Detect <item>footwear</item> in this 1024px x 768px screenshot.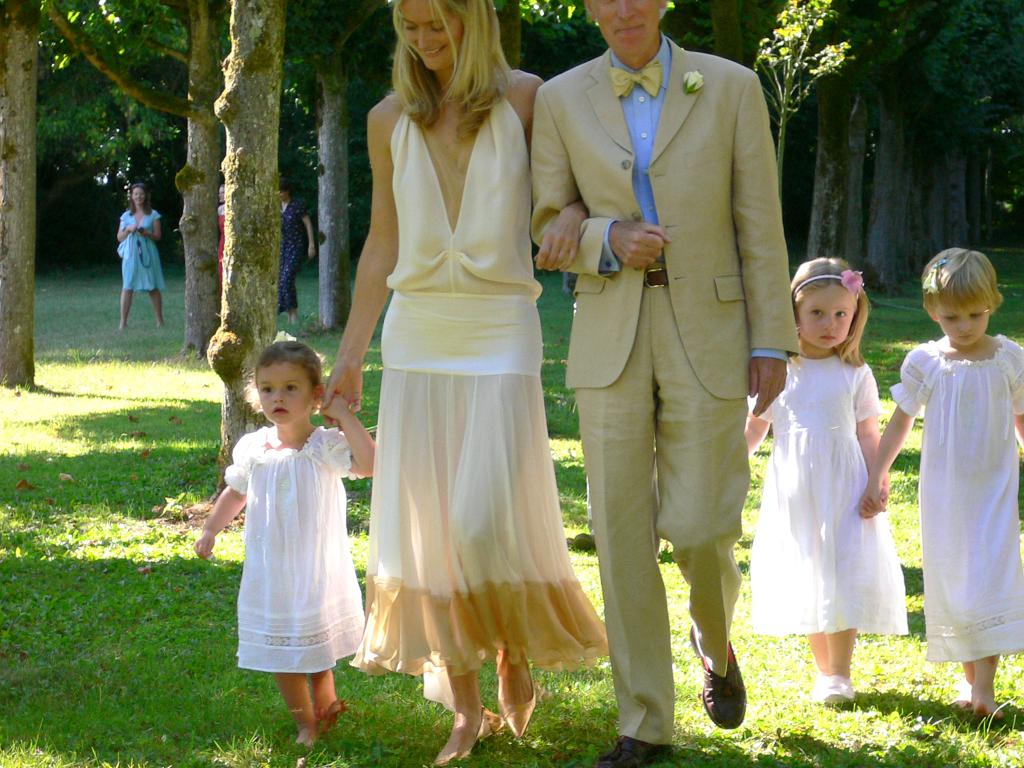
Detection: rect(429, 709, 505, 767).
